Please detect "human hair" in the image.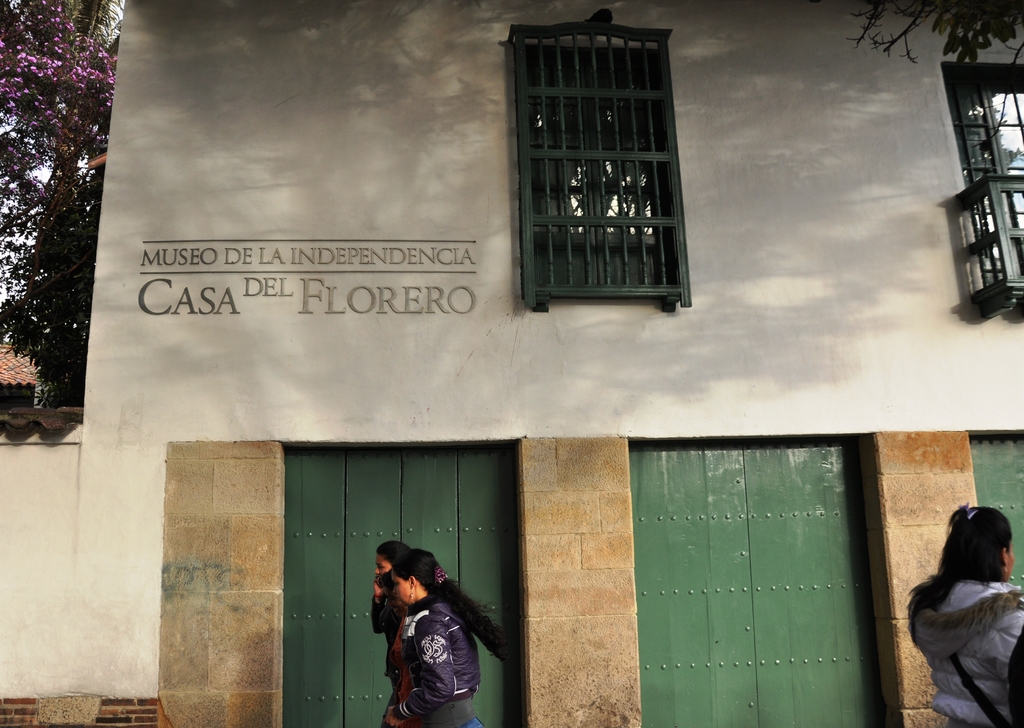
x1=387 y1=544 x2=524 y2=661.
